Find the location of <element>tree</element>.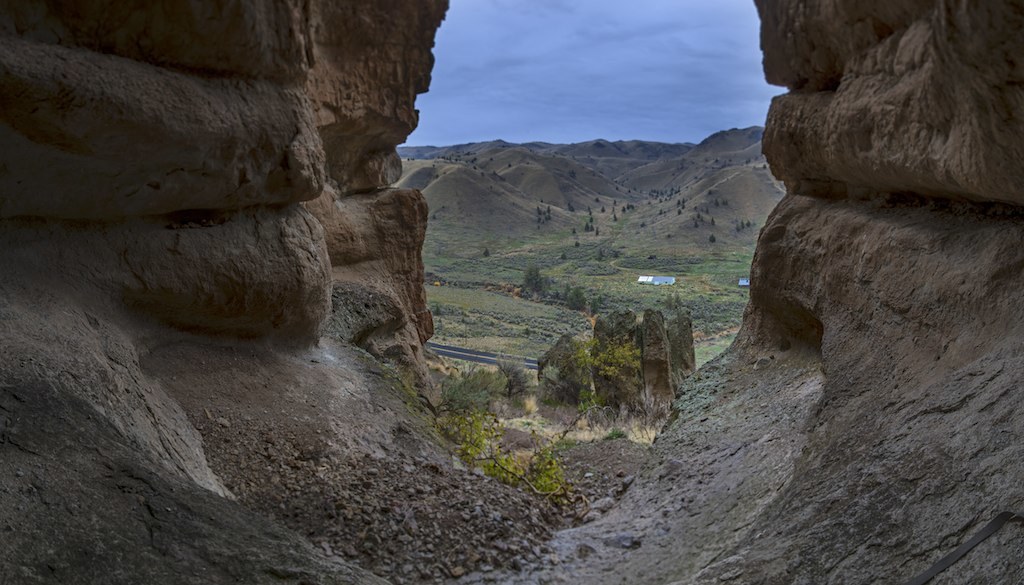
Location: <box>562,328,644,442</box>.
